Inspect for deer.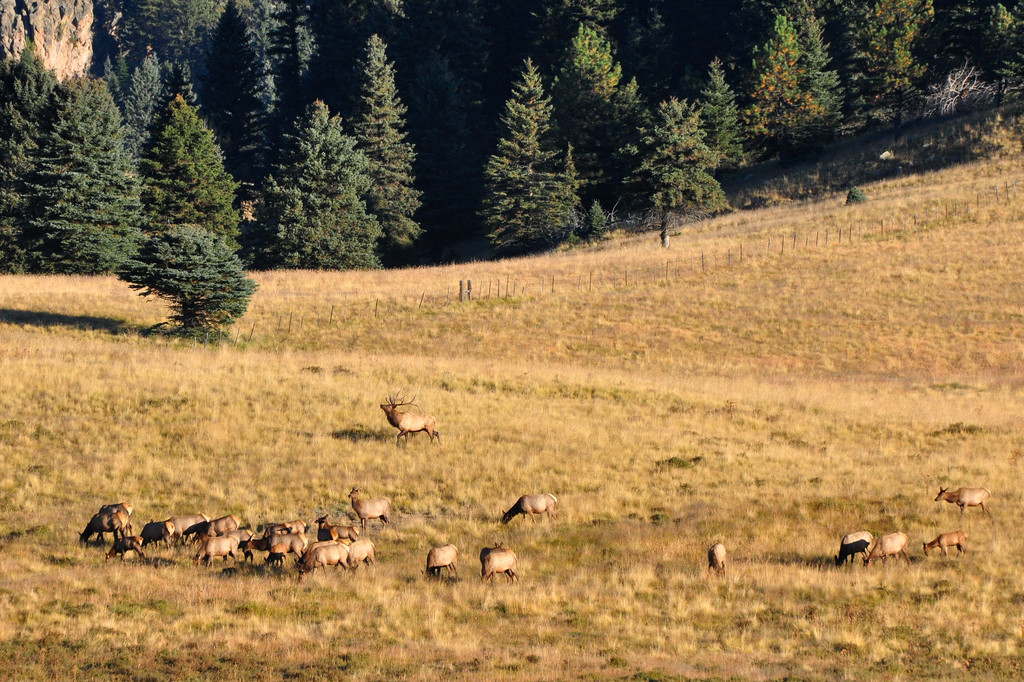
Inspection: rect(938, 493, 995, 517).
